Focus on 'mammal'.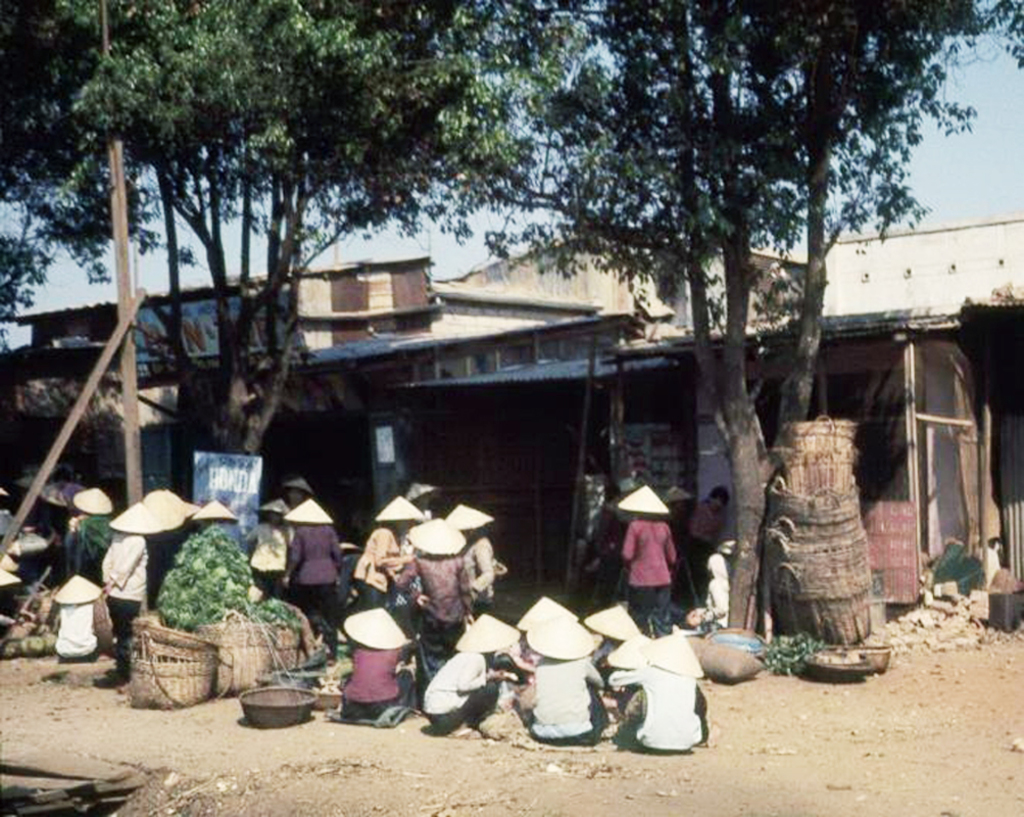
Focused at box(513, 595, 579, 682).
